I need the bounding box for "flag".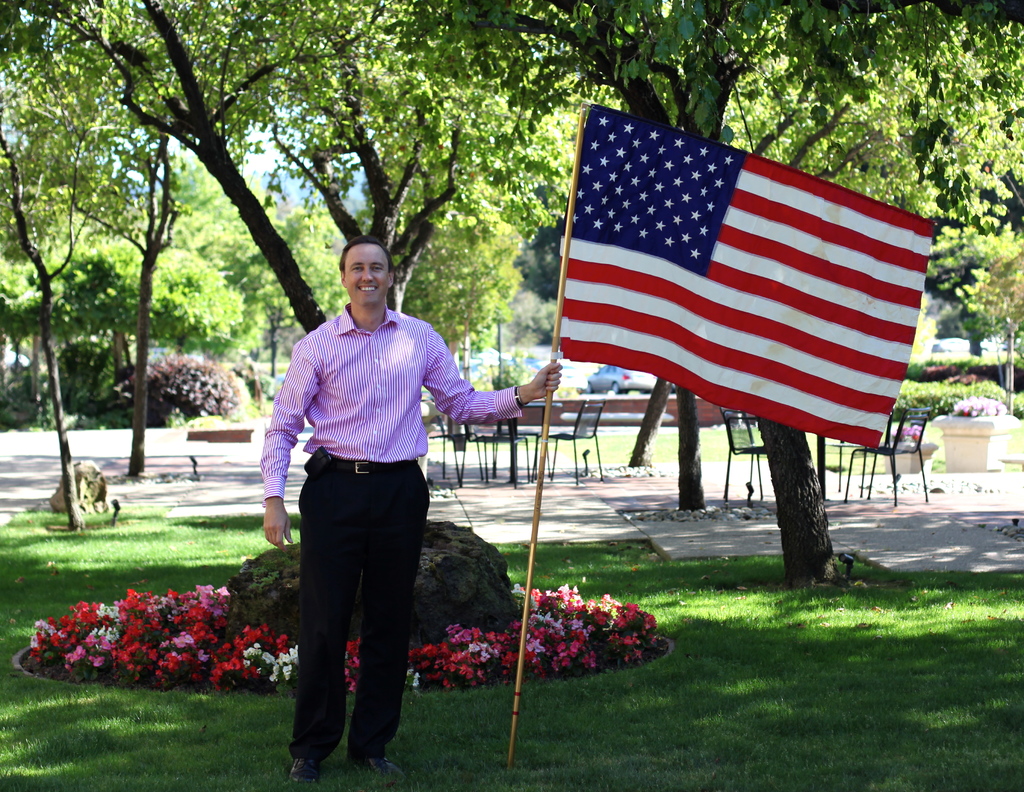
Here it is: 554, 100, 938, 480.
